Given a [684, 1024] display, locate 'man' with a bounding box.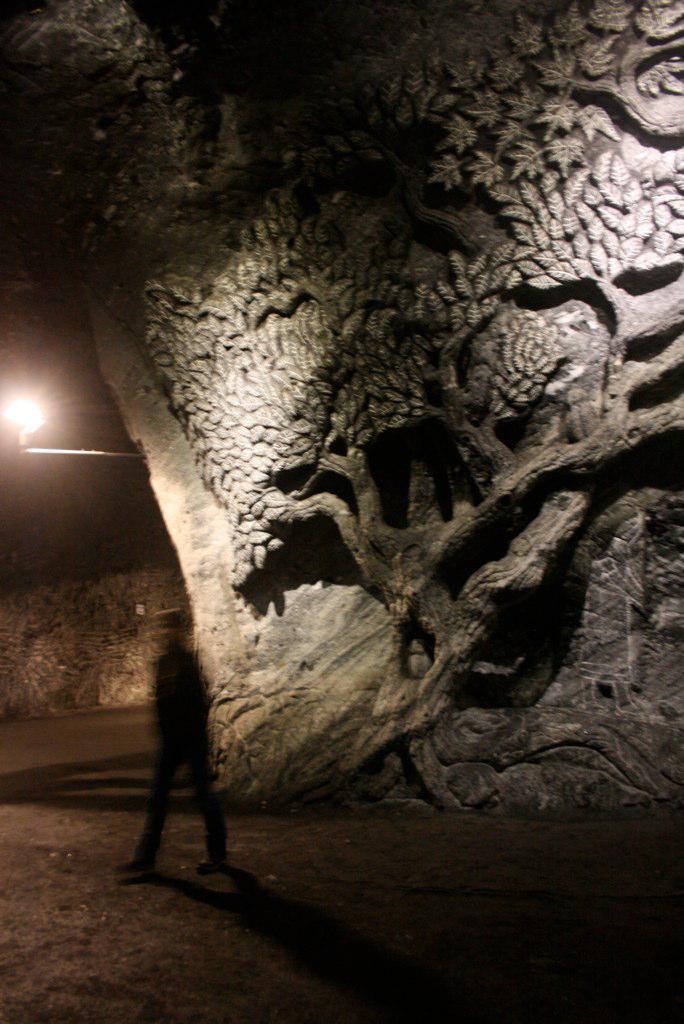
Located: x1=115, y1=602, x2=229, y2=876.
